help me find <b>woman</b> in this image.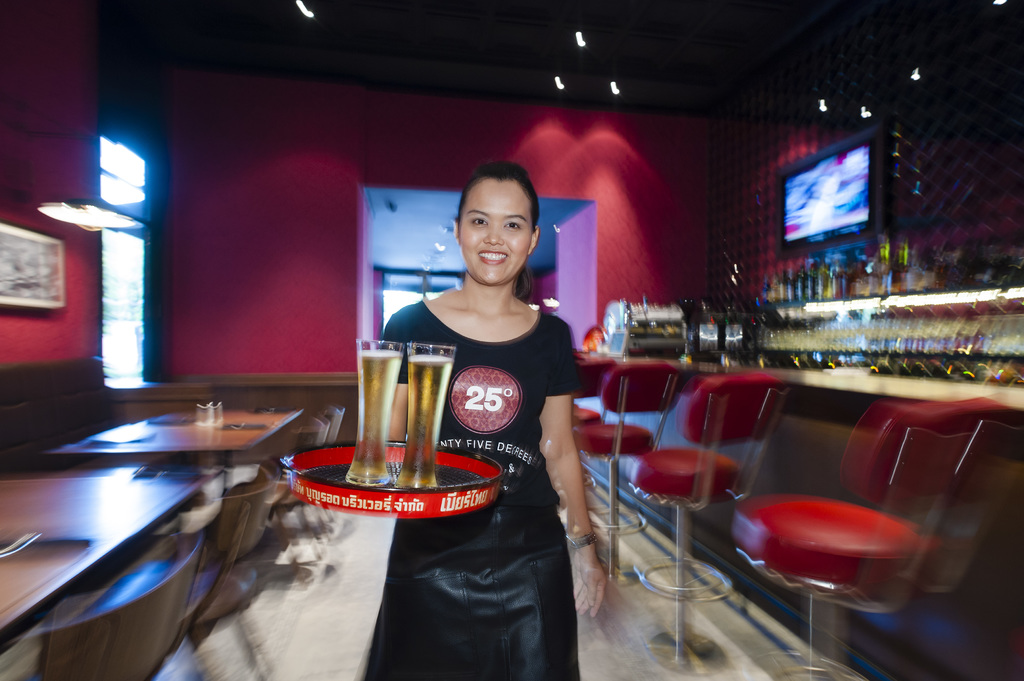
Found it: {"x1": 401, "y1": 148, "x2": 600, "y2": 614}.
